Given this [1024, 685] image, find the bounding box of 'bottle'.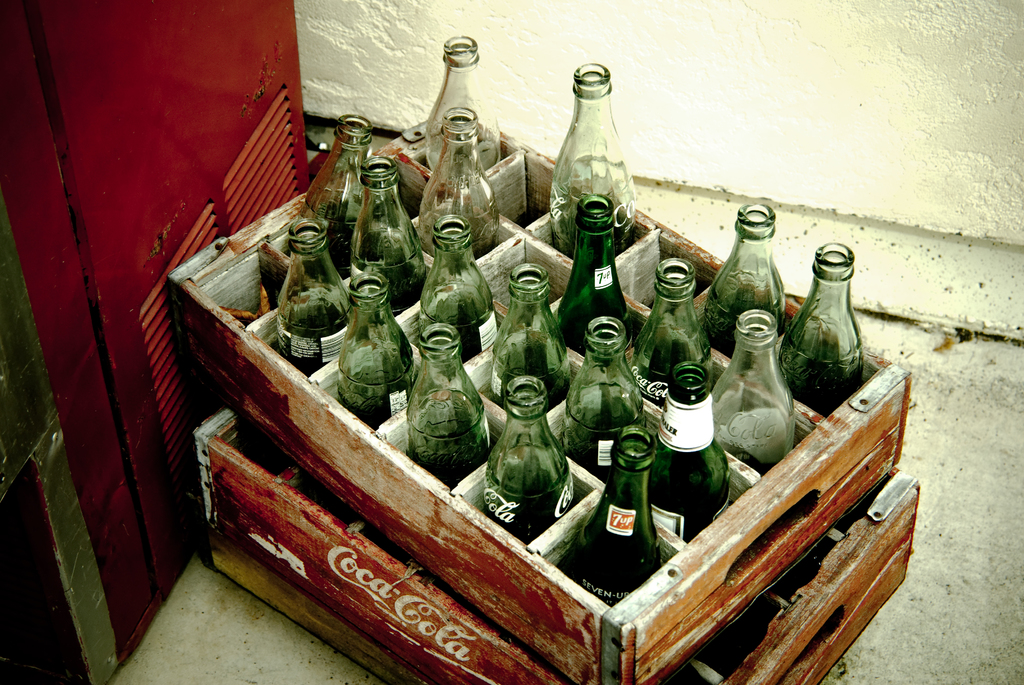
rect(708, 306, 799, 475).
